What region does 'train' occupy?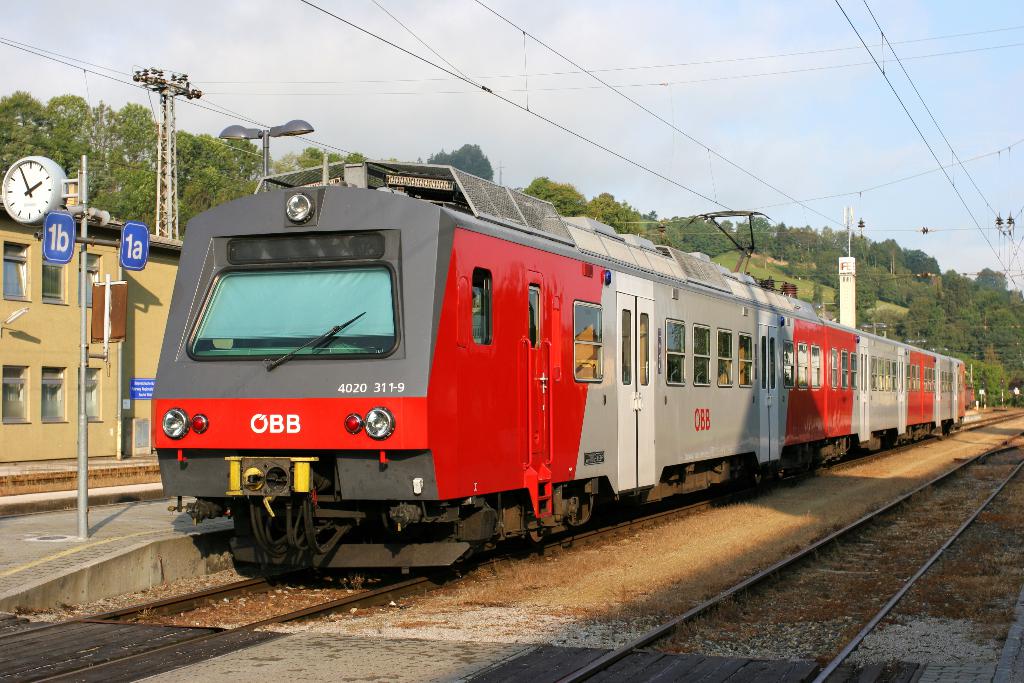
<box>148,162,965,575</box>.
